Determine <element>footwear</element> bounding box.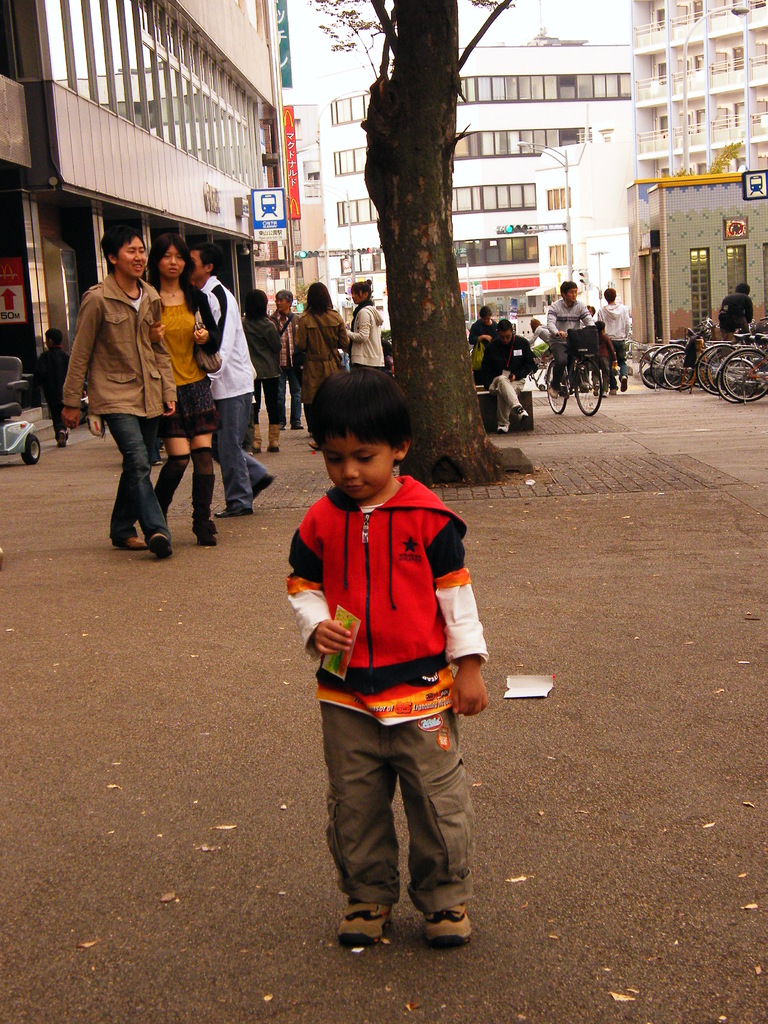
Determined: (244,468,279,505).
